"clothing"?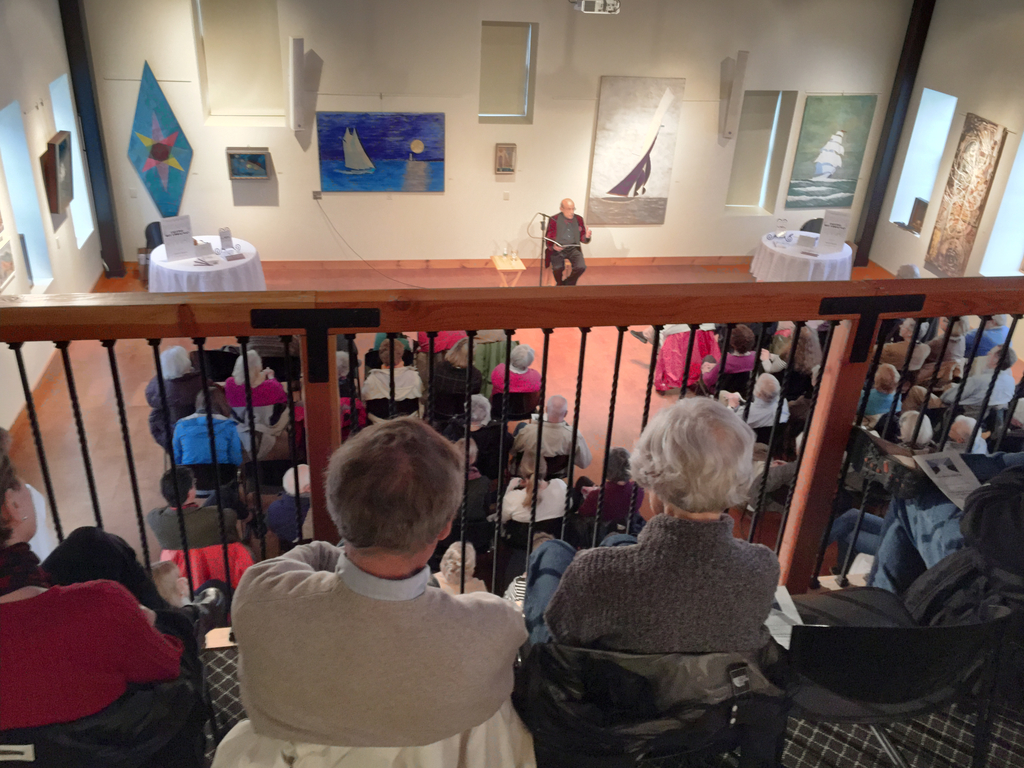
<region>146, 375, 209, 445</region>
